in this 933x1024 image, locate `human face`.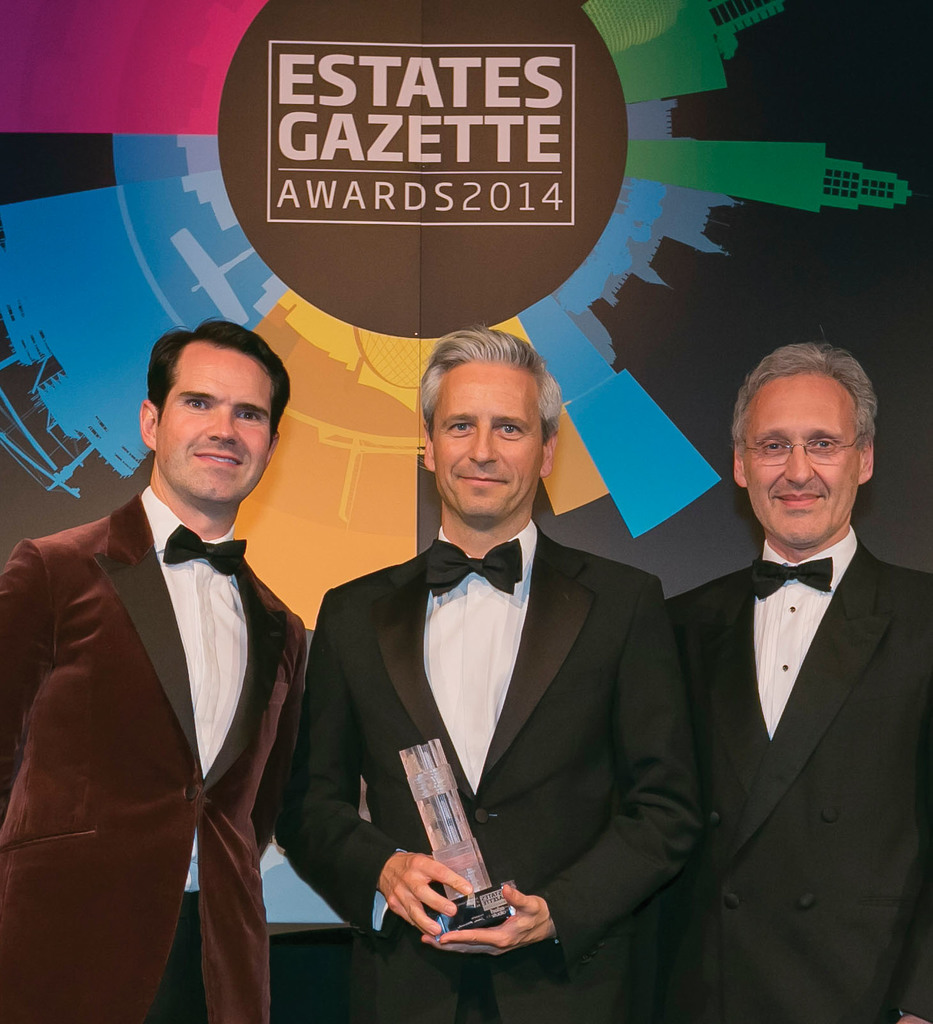
Bounding box: {"left": 740, "top": 369, "right": 856, "bottom": 548}.
